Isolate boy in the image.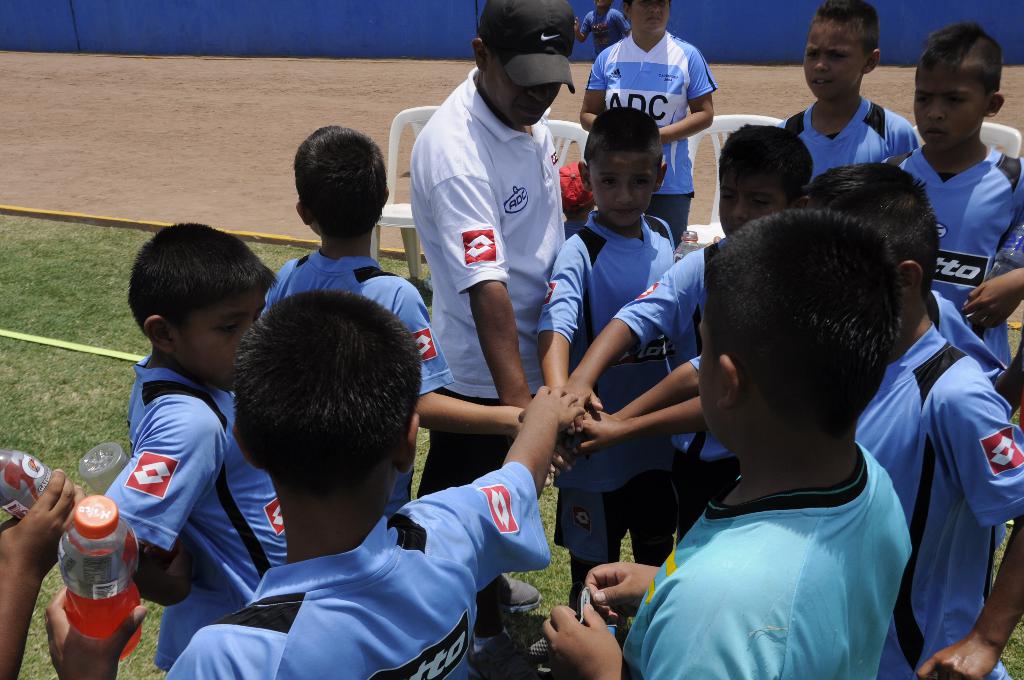
Isolated region: detection(45, 291, 584, 679).
